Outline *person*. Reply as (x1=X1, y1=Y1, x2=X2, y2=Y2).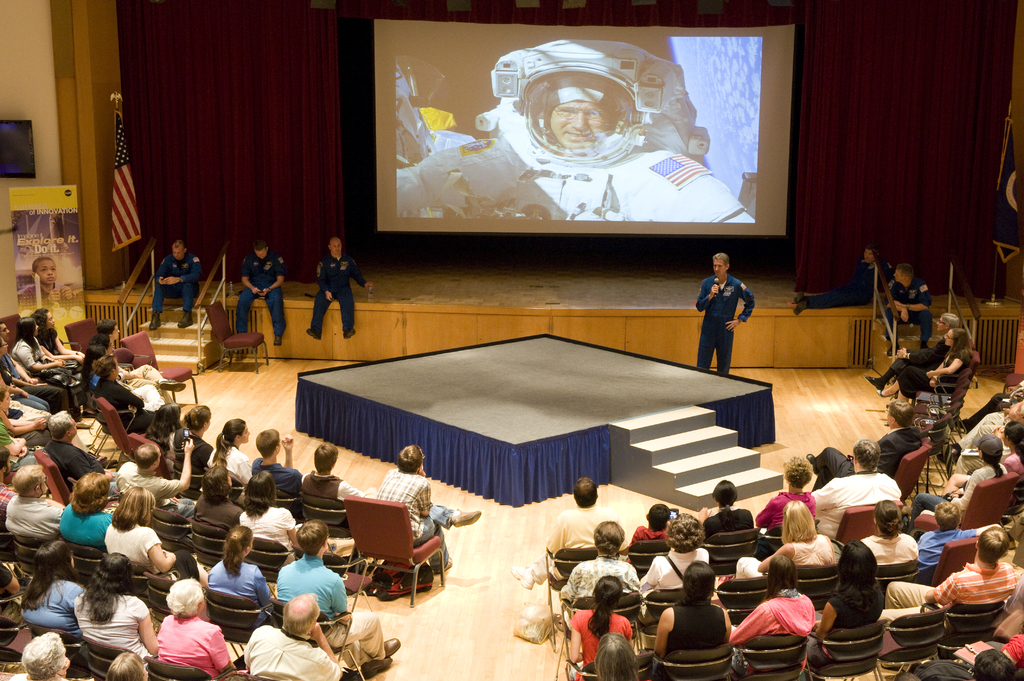
(x1=755, y1=464, x2=823, y2=582).
